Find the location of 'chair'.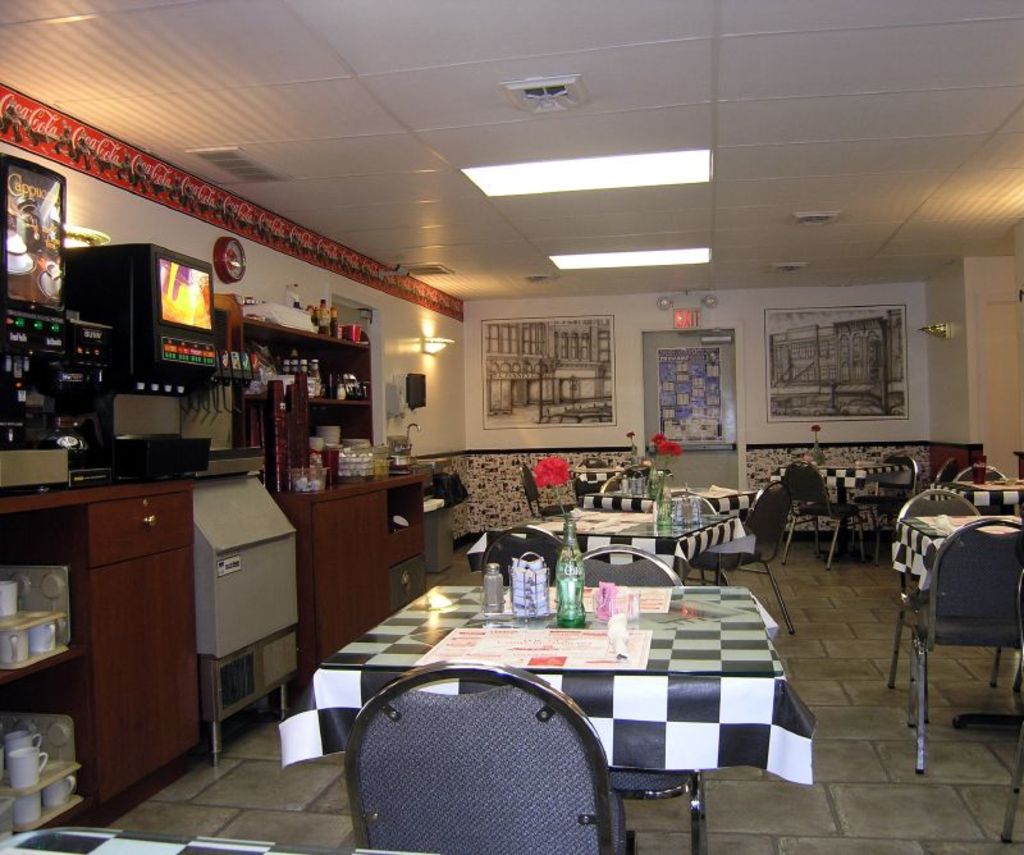
Location: x1=886, y1=488, x2=992, y2=692.
